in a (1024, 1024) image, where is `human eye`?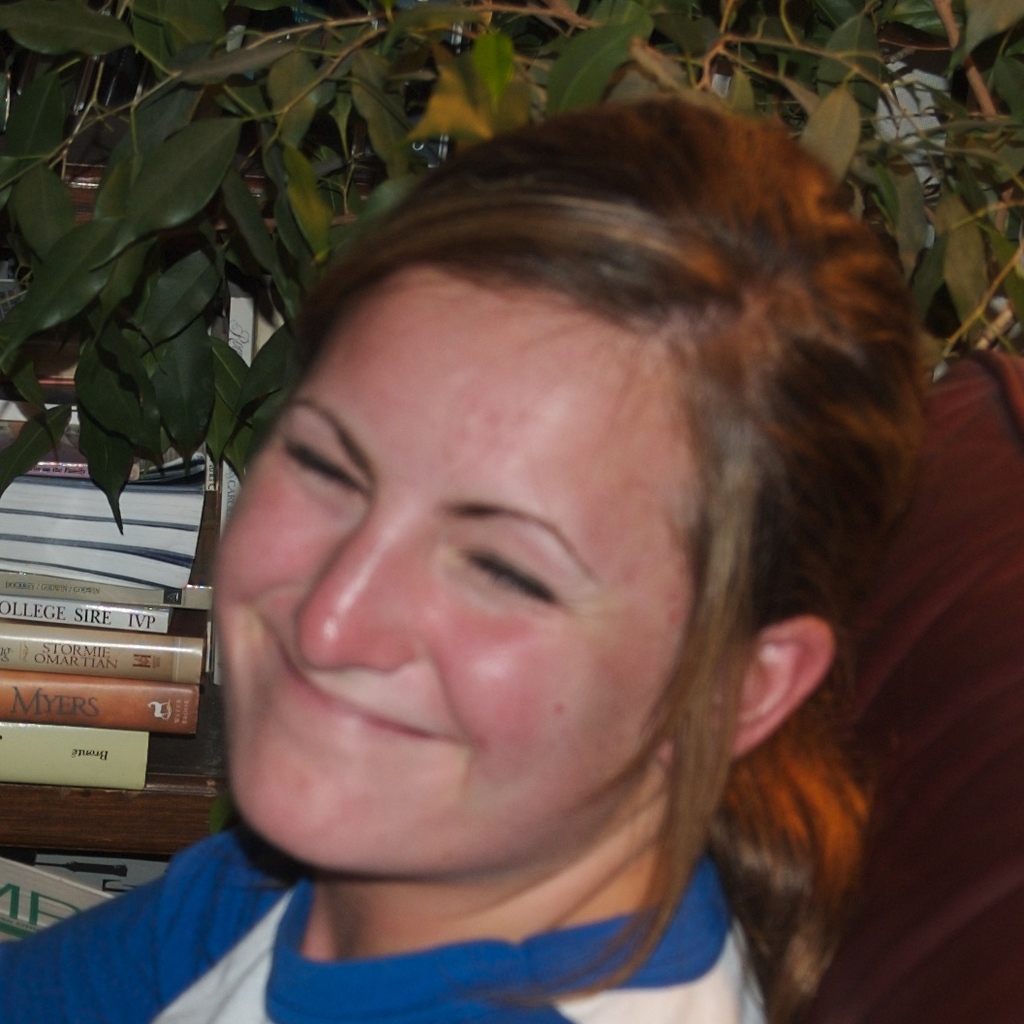
x1=277, y1=433, x2=368, y2=504.
